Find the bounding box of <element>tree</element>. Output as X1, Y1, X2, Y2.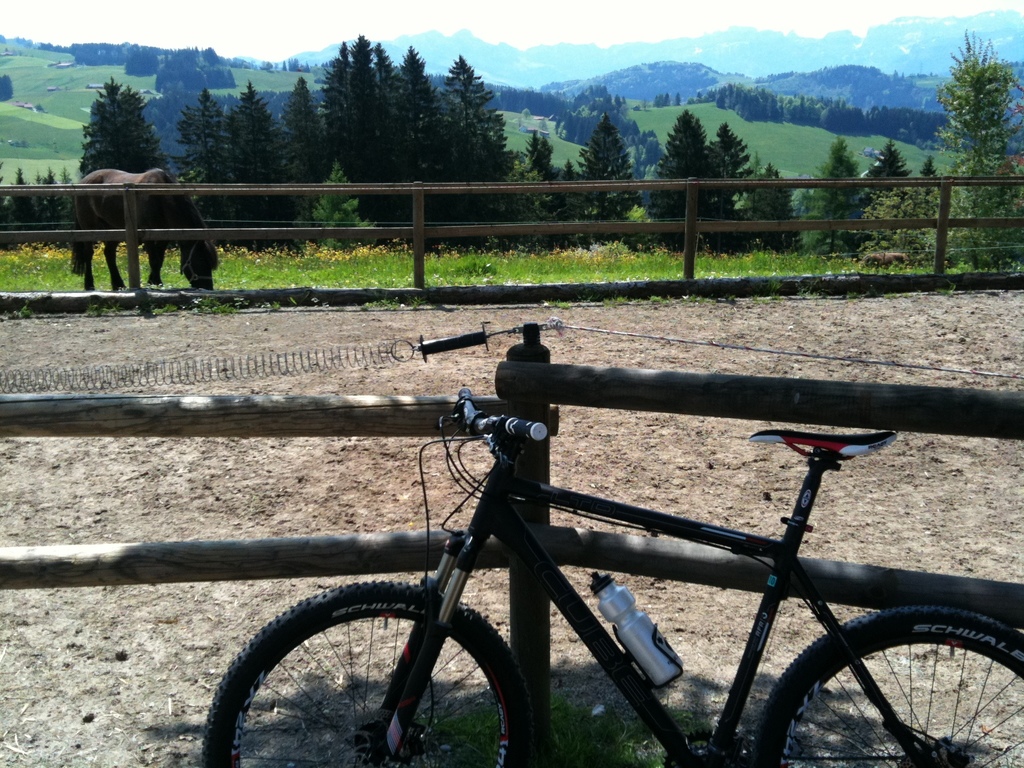
282, 79, 328, 200.
